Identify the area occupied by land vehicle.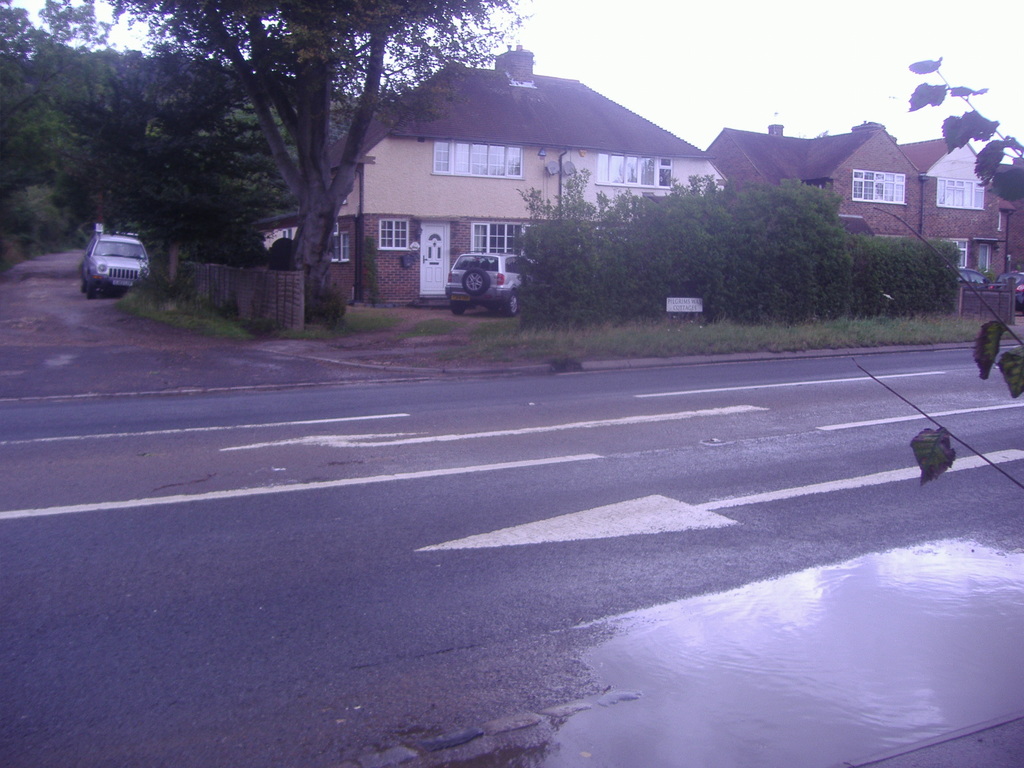
Area: crop(429, 239, 528, 310).
